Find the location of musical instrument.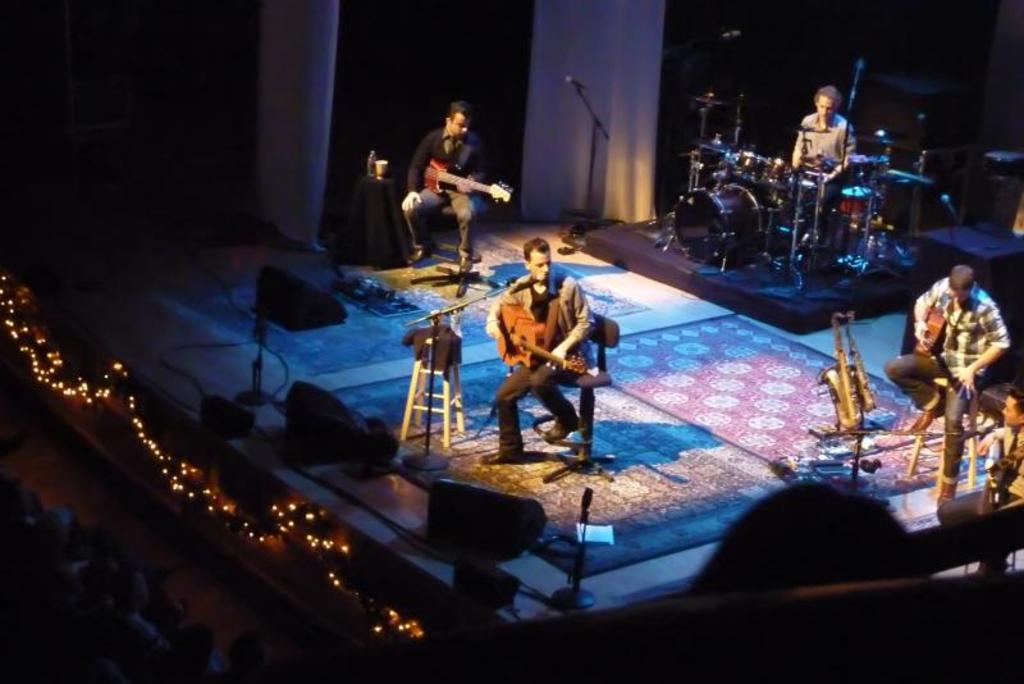
Location: x1=974 y1=433 x2=1006 y2=502.
